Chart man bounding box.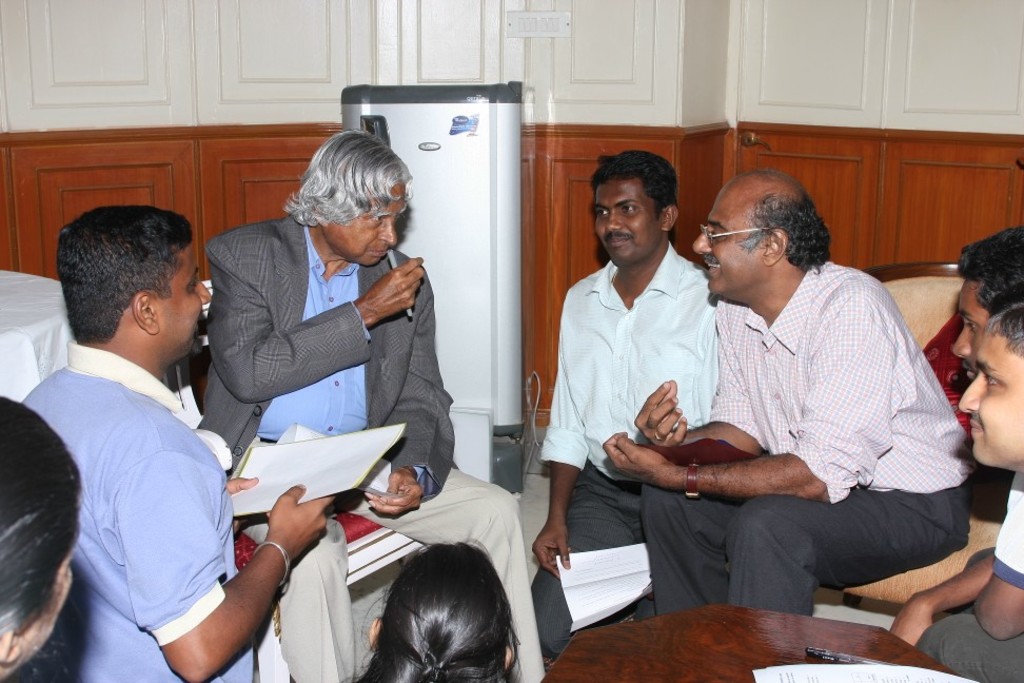
Charted: [15, 193, 343, 682].
